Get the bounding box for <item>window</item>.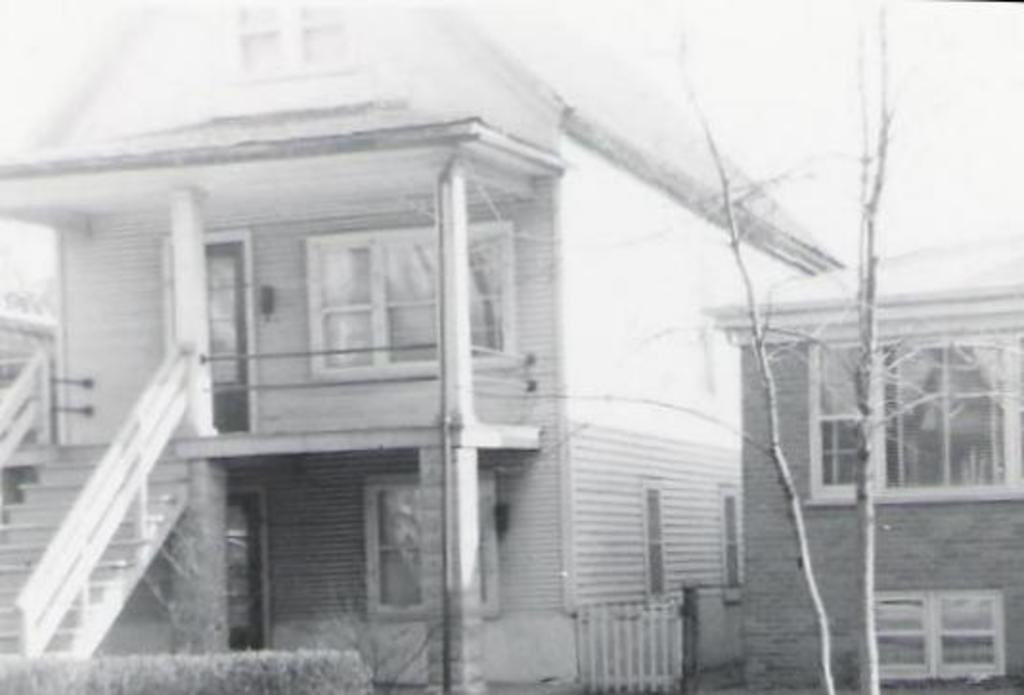
(left=857, top=325, right=1022, bottom=509).
